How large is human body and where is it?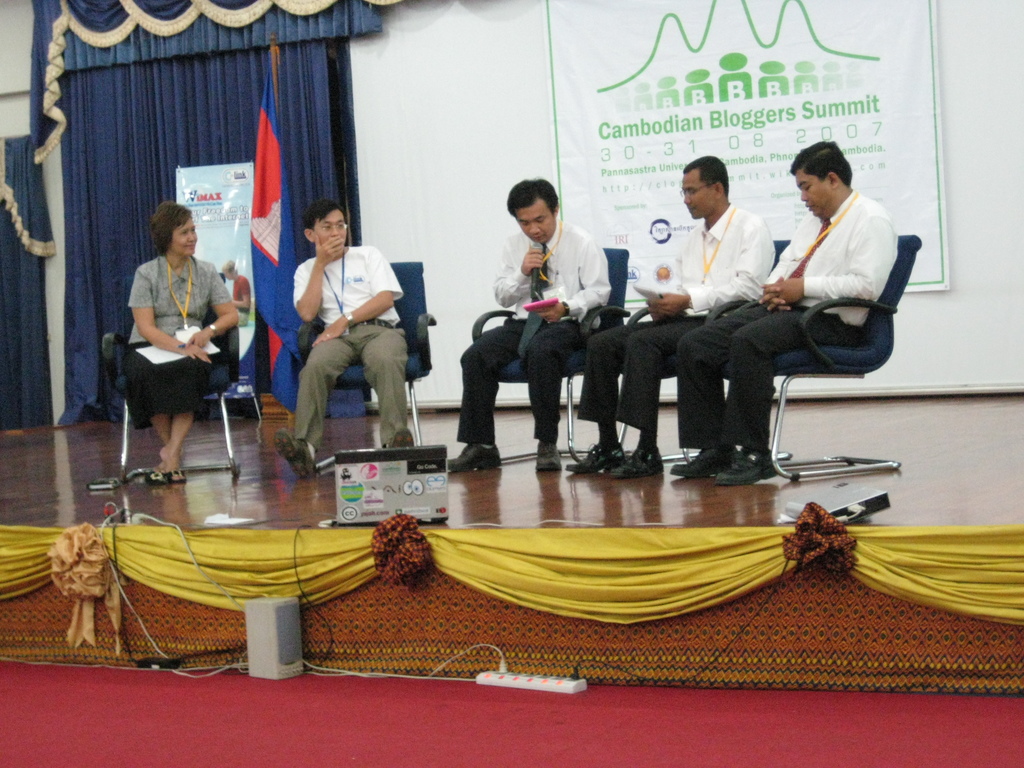
Bounding box: box=[660, 141, 904, 488].
